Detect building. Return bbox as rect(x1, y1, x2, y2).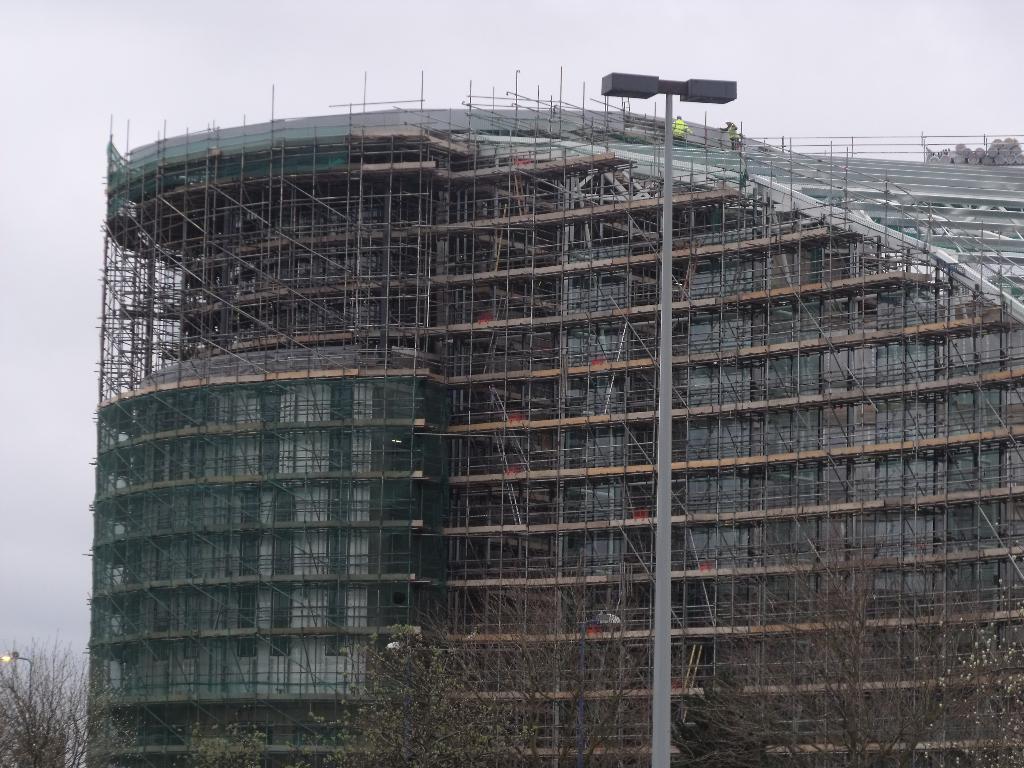
rect(90, 115, 1023, 767).
